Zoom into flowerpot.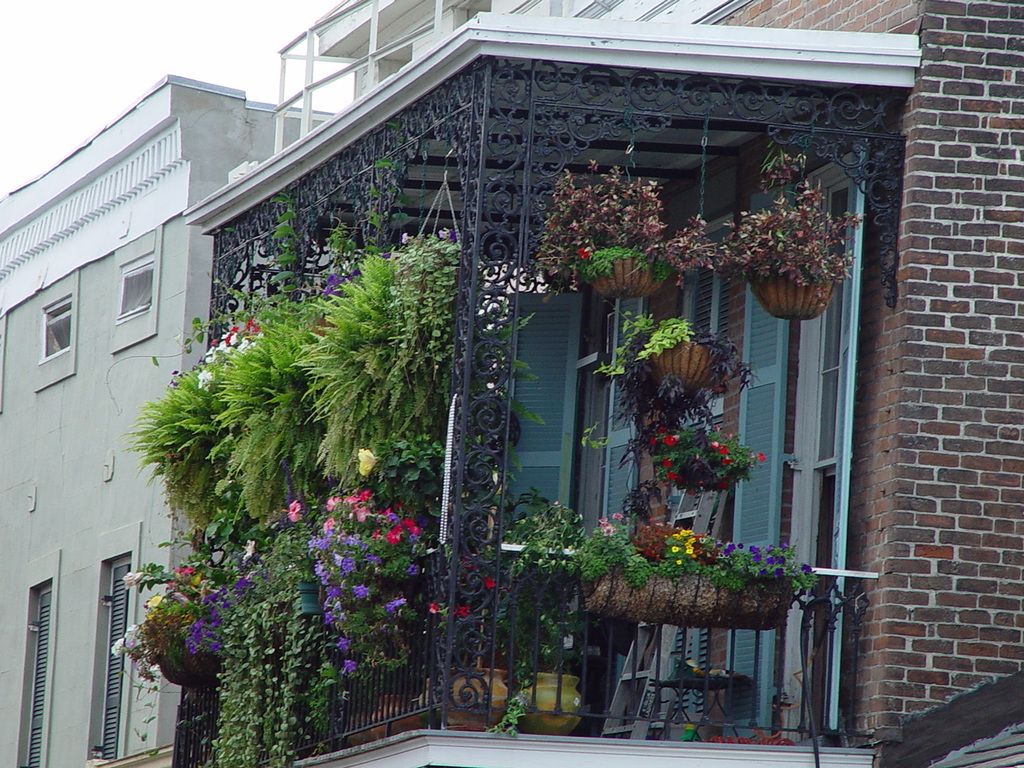
Zoom target: region(155, 658, 222, 693).
